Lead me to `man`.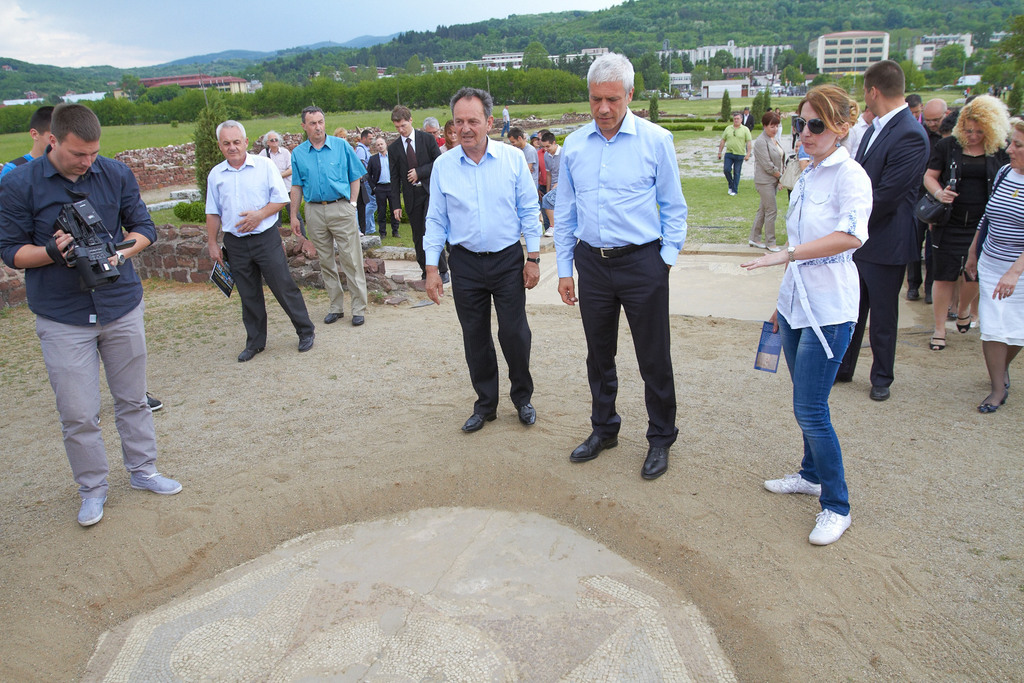
Lead to [905, 90, 925, 121].
